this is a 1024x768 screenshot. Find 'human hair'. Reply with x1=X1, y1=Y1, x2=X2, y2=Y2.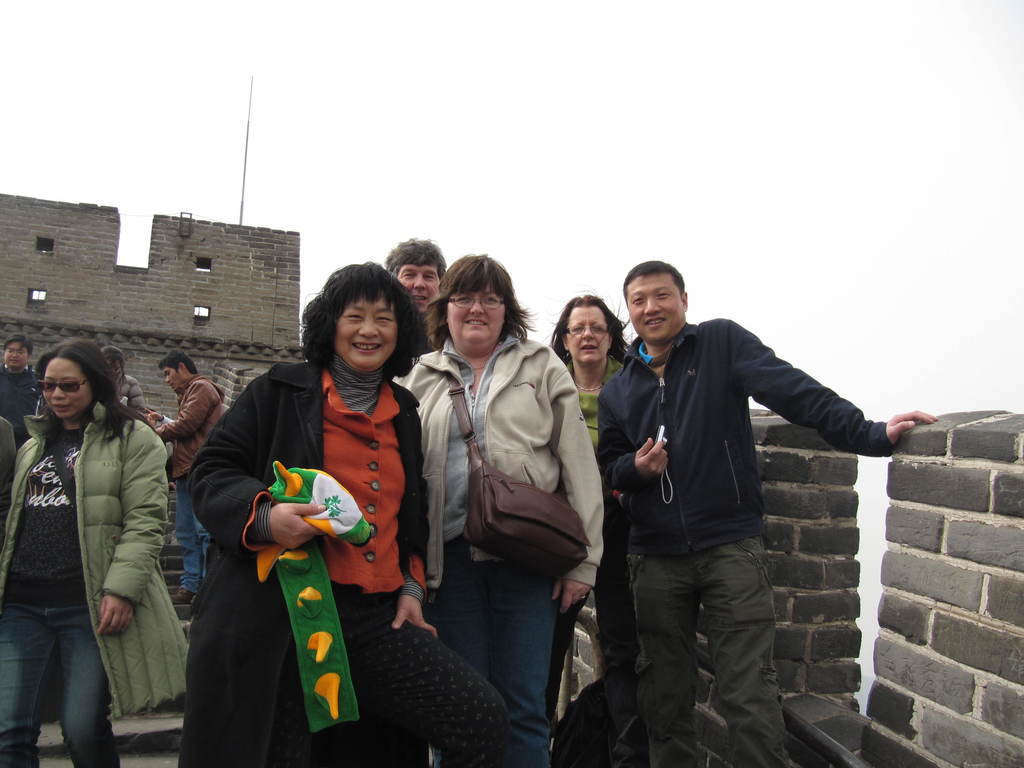
x1=420, y1=253, x2=536, y2=352.
